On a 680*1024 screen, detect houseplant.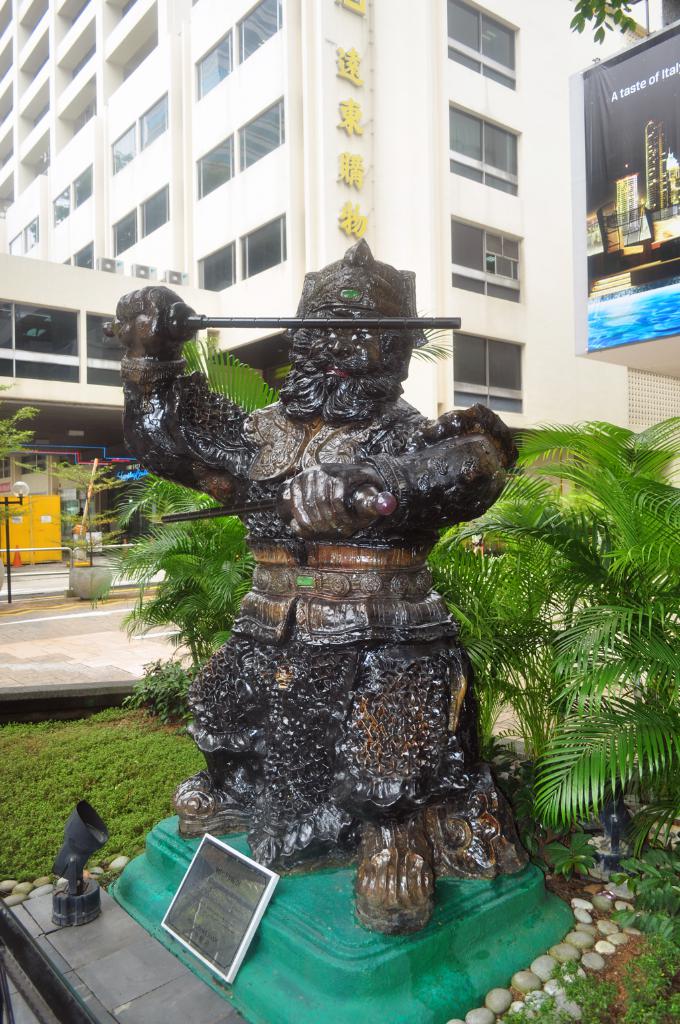
42, 454, 117, 600.
